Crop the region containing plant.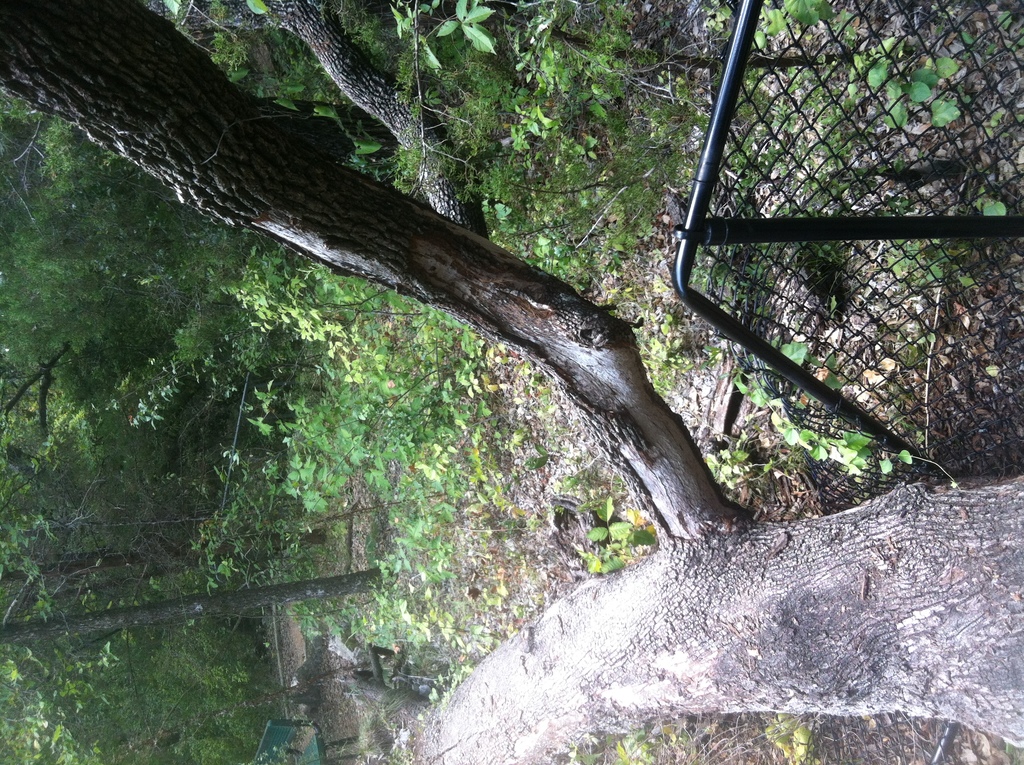
Crop region: 356, 723, 413, 764.
